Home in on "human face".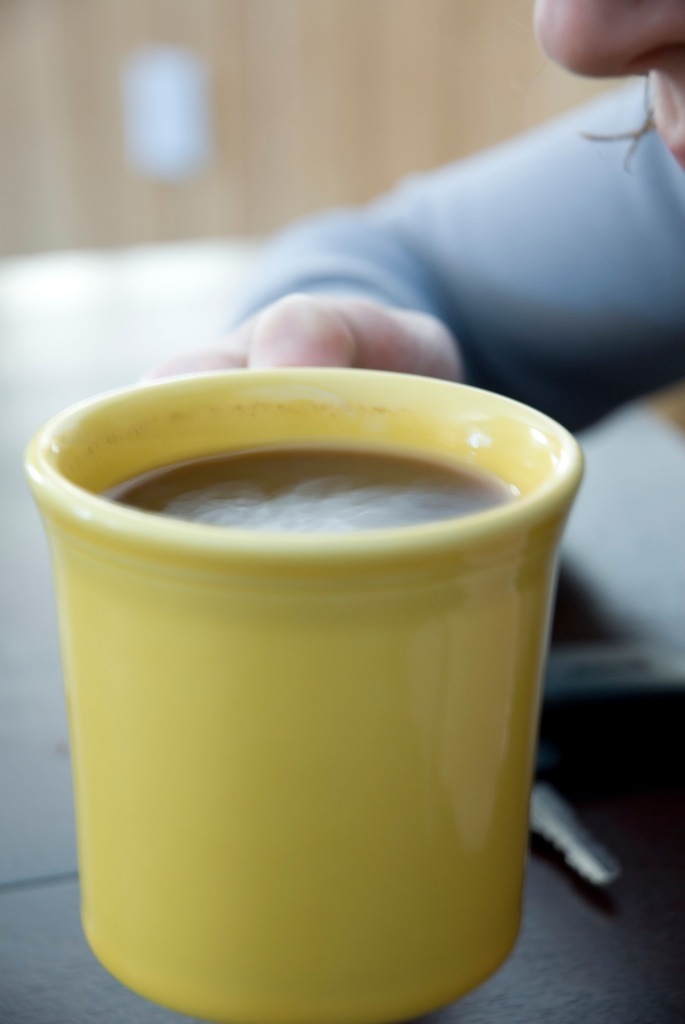
Homed in at (532,0,684,174).
